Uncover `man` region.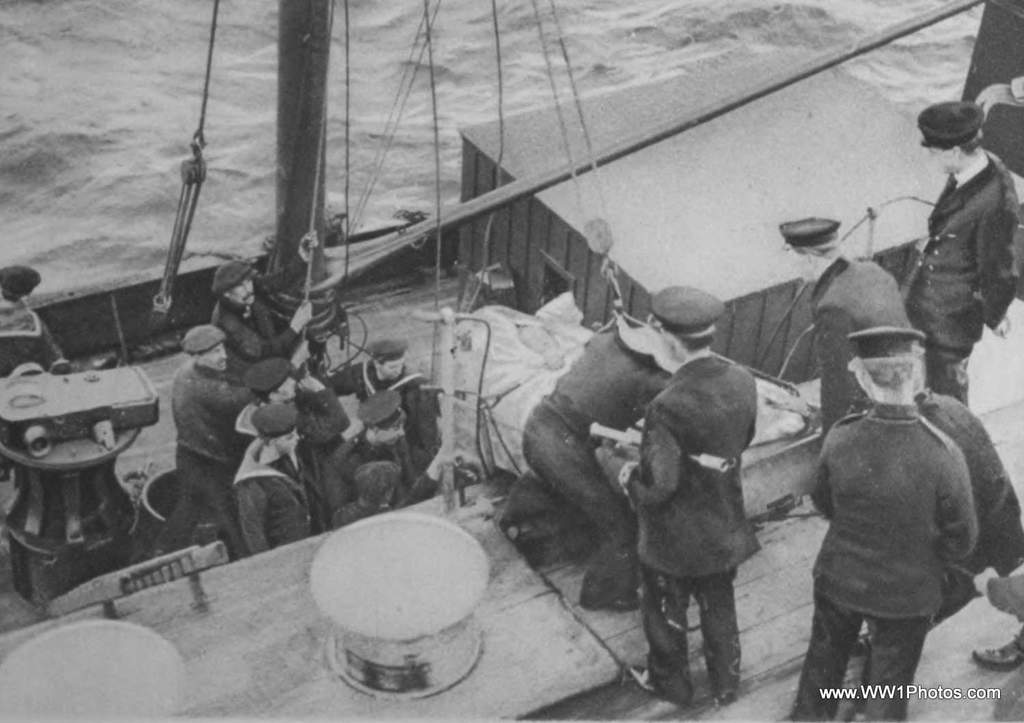
Uncovered: (904, 97, 1020, 405).
